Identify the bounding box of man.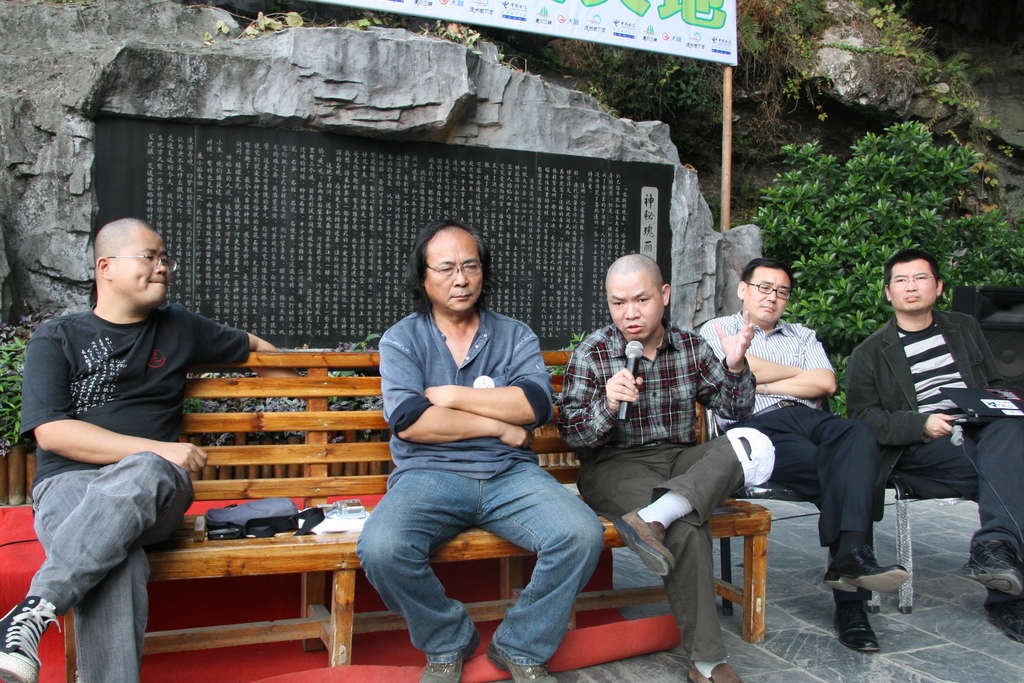
<region>843, 253, 1023, 642</region>.
